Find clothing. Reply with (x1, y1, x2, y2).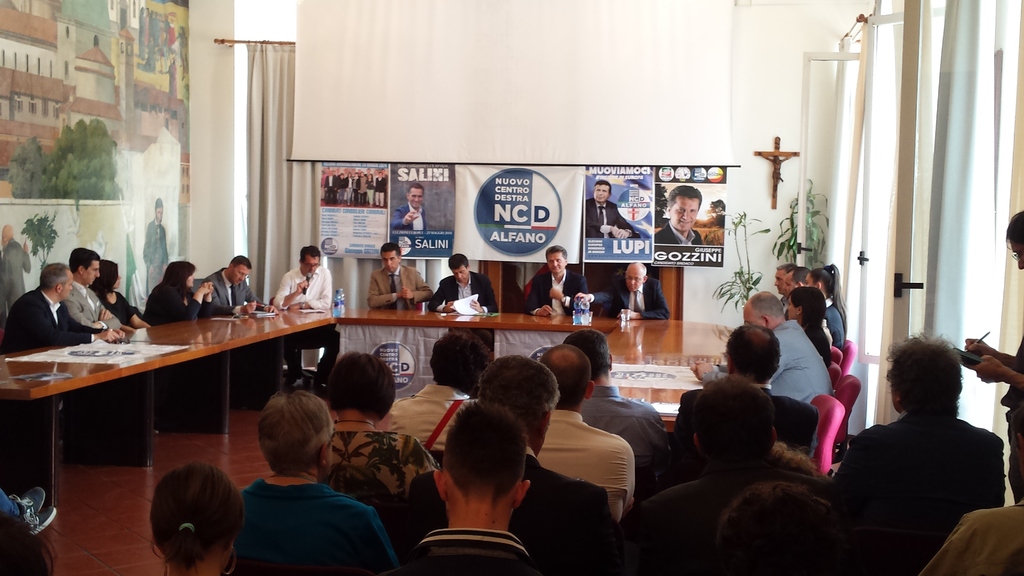
(392, 202, 429, 232).
